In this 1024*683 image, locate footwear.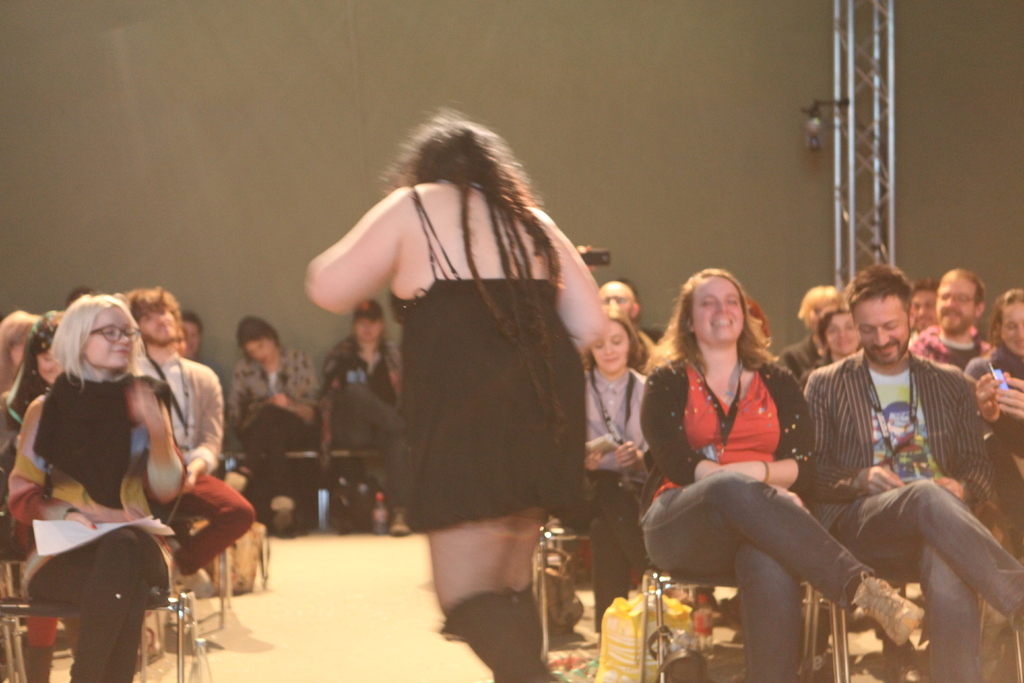
Bounding box: bbox=[270, 493, 295, 534].
